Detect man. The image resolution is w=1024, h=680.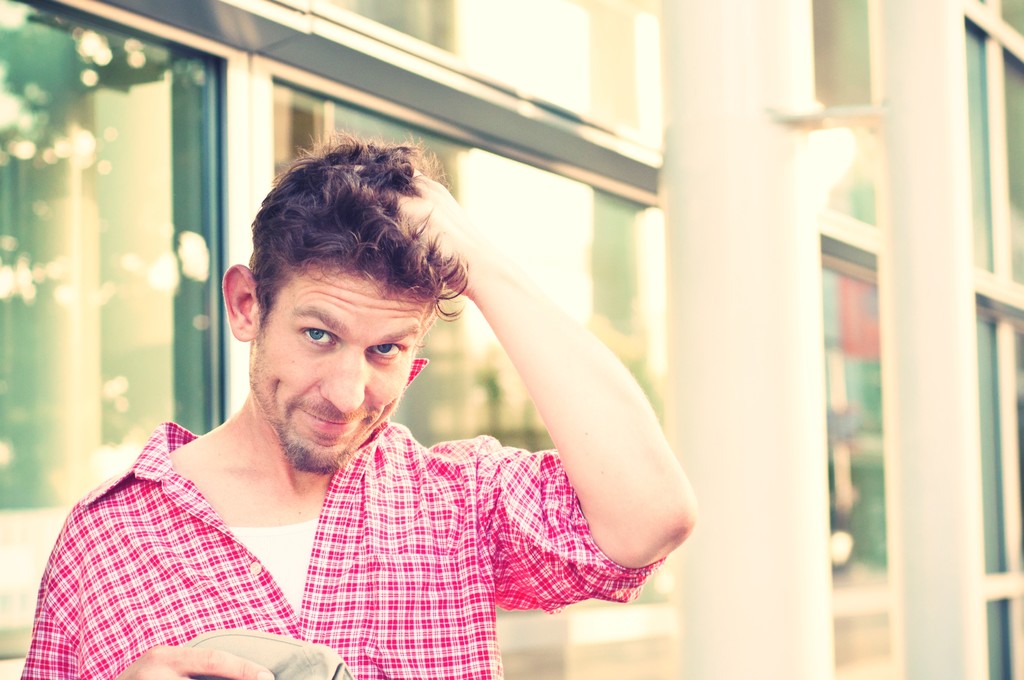
{"left": 20, "top": 131, "right": 701, "bottom": 679}.
